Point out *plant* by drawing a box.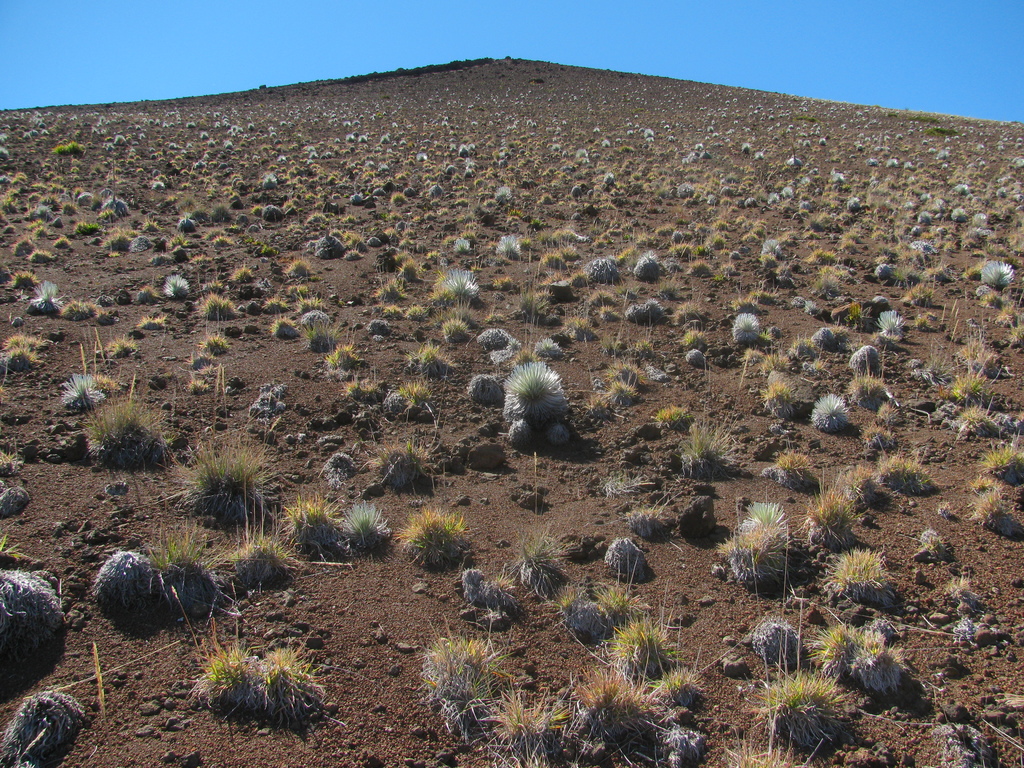
[x1=418, y1=610, x2=517, y2=745].
